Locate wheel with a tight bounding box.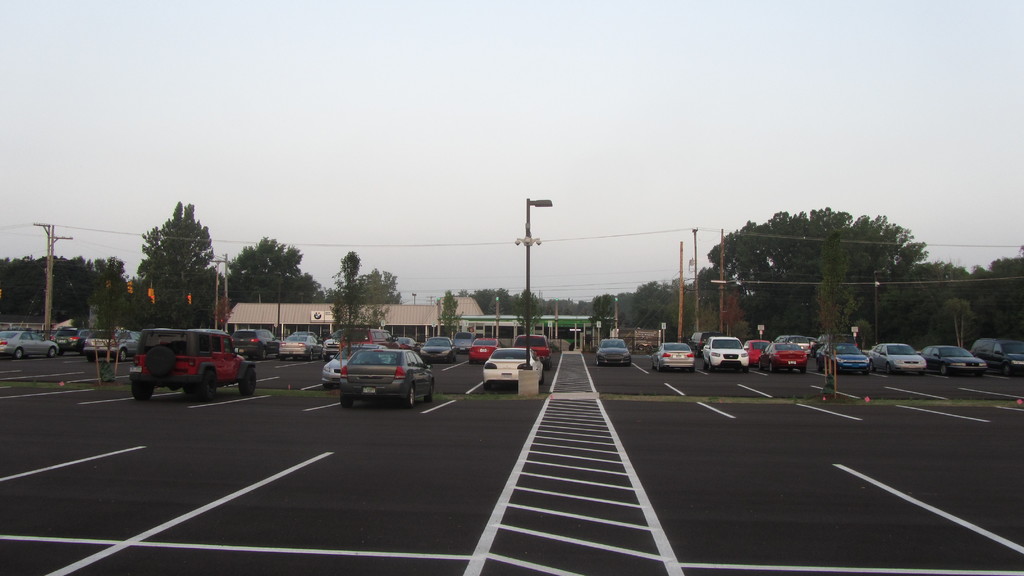
58, 348, 66, 354.
